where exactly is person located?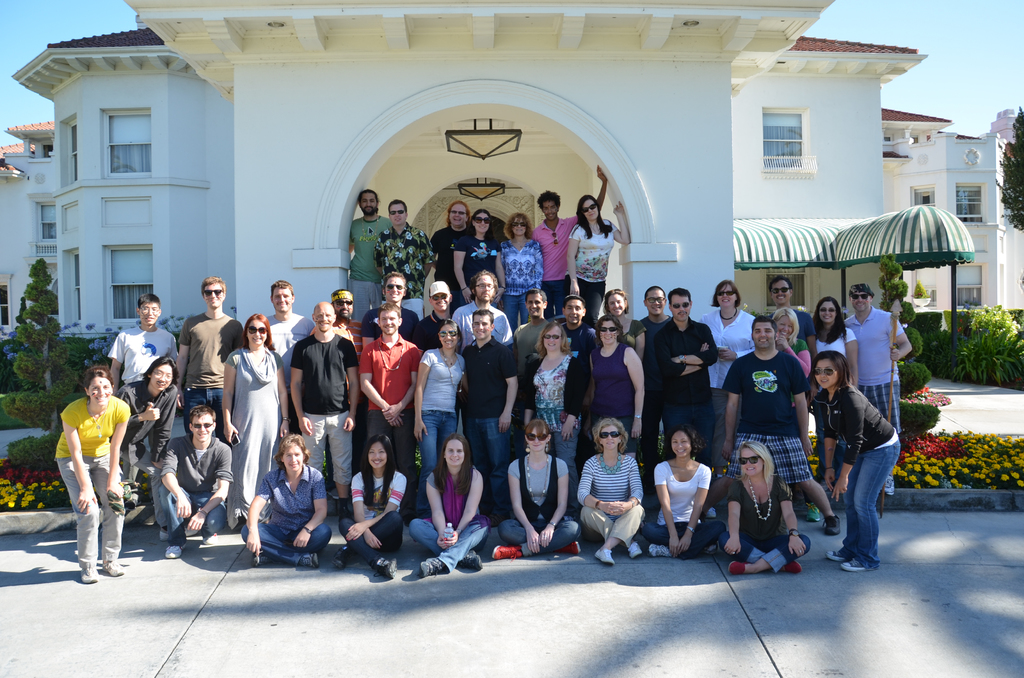
Its bounding box is box=[353, 268, 431, 360].
